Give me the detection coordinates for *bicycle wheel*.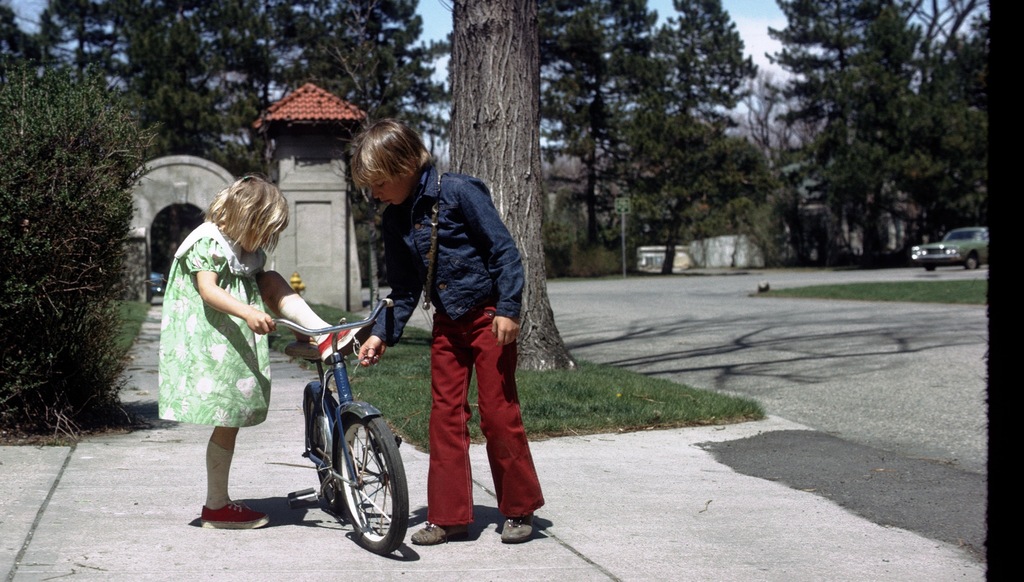
left=334, top=417, right=410, bottom=556.
